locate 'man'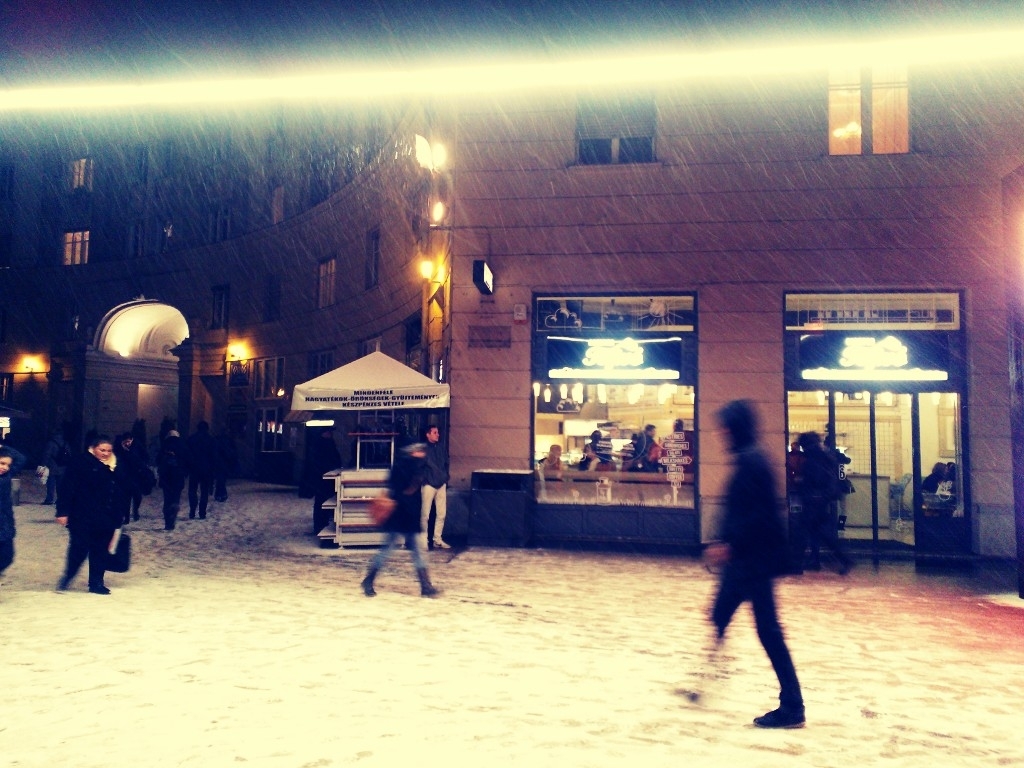
rect(542, 442, 567, 470)
